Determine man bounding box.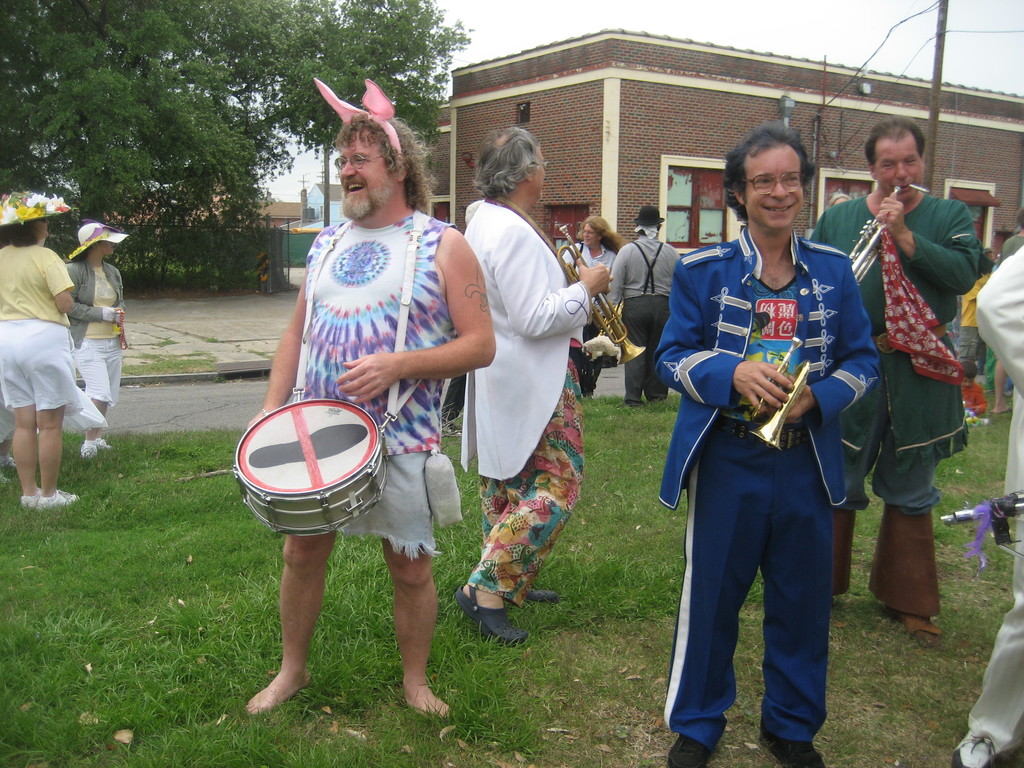
Determined: bbox=[656, 133, 877, 762].
